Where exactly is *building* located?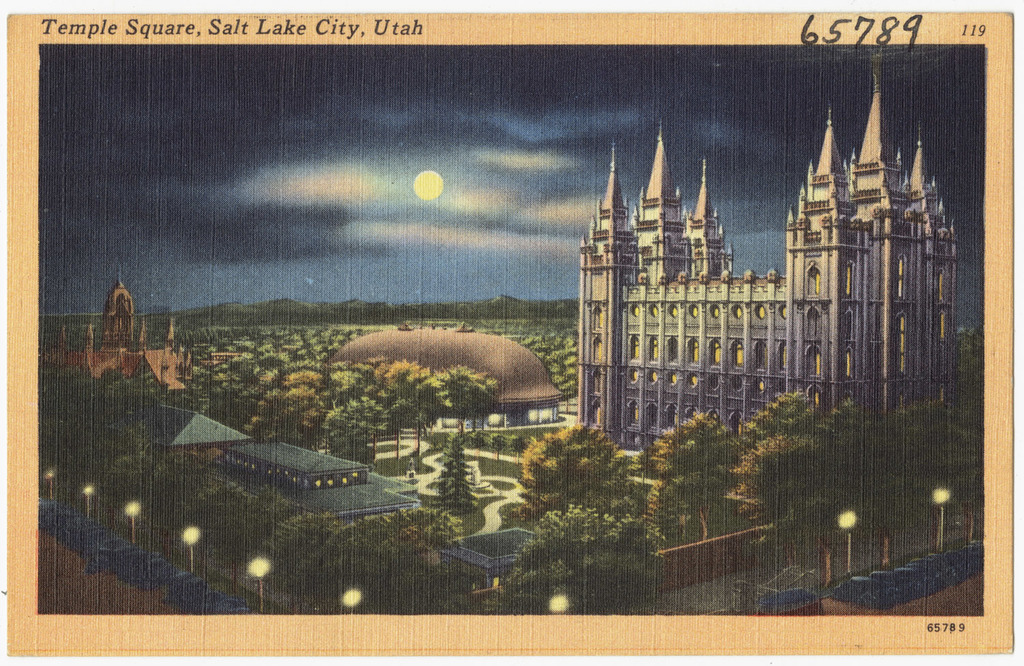
Its bounding box is 569 48 974 434.
